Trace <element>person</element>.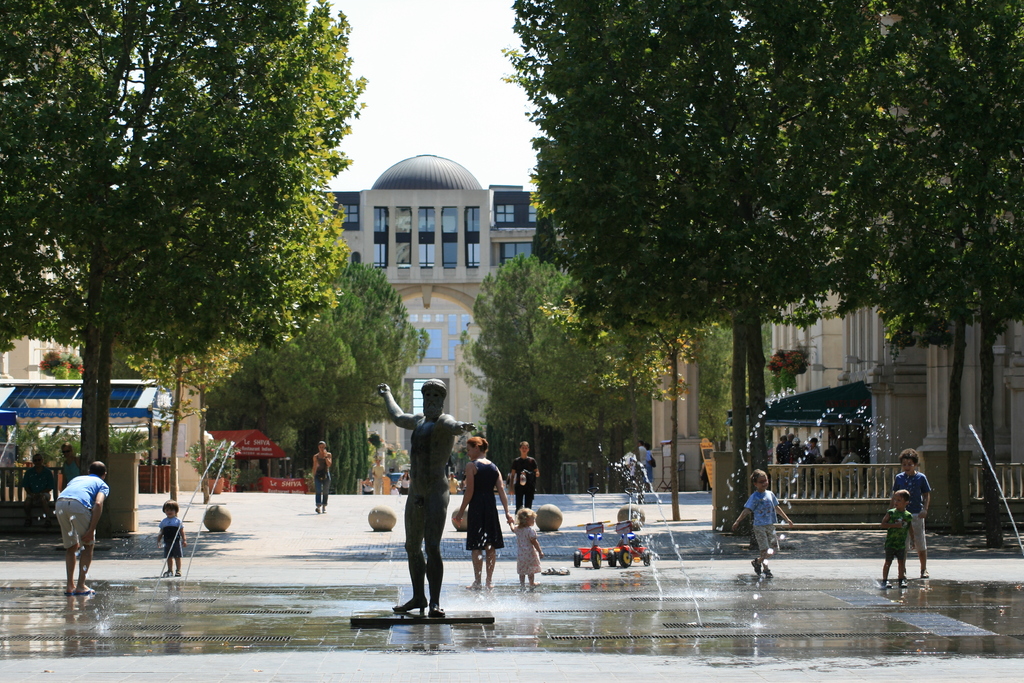
Traced to bbox=[157, 500, 191, 578].
